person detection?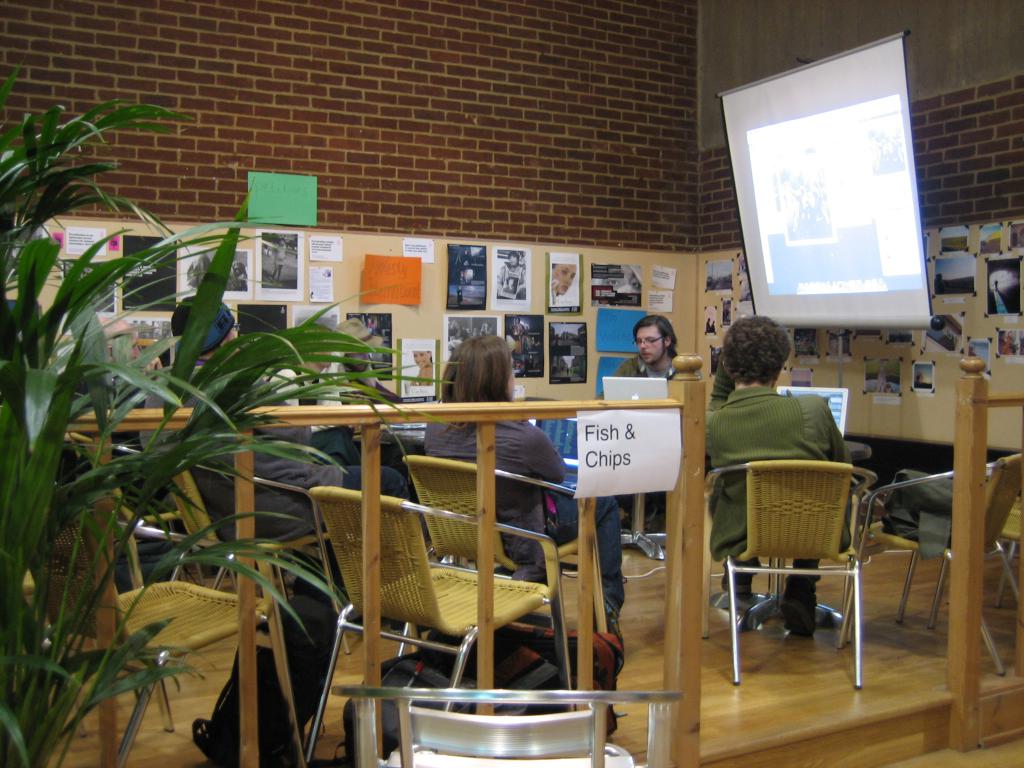
x1=711, y1=319, x2=718, y2=335
